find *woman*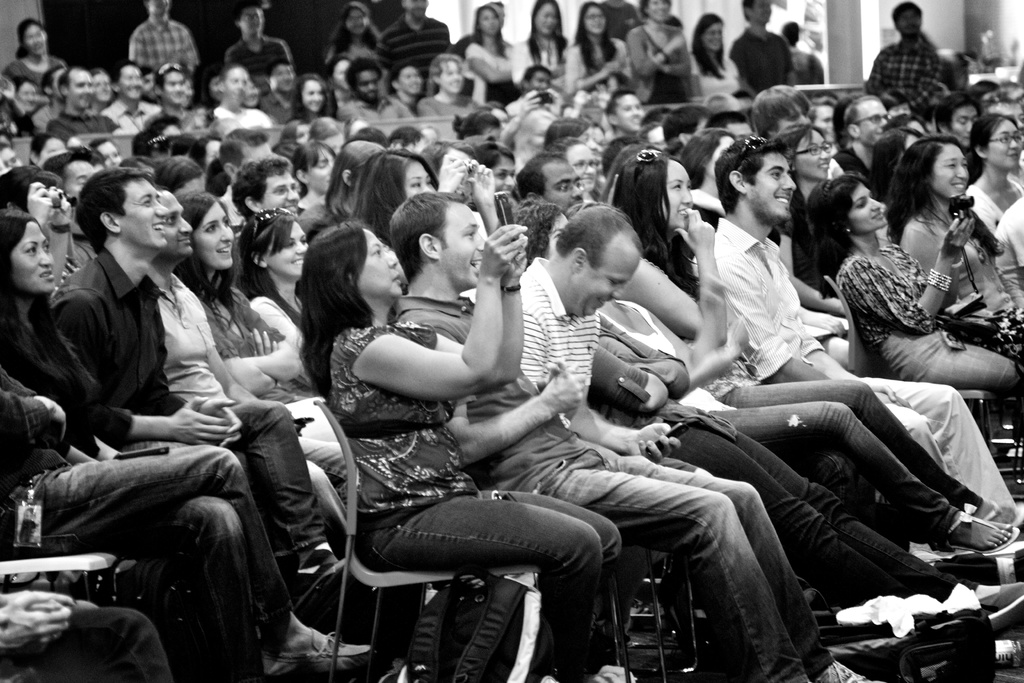
BBox(619, 149, 1023, 557)
